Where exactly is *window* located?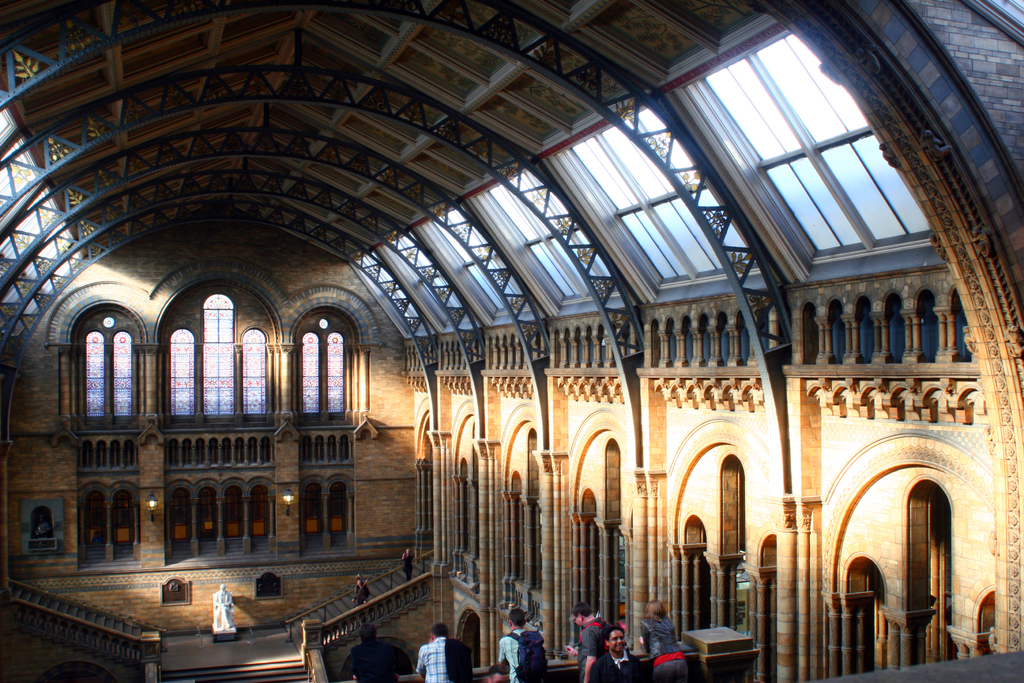
Its bounding box is pyautogui.locateOnScreen(340, 93, 761, 346).
